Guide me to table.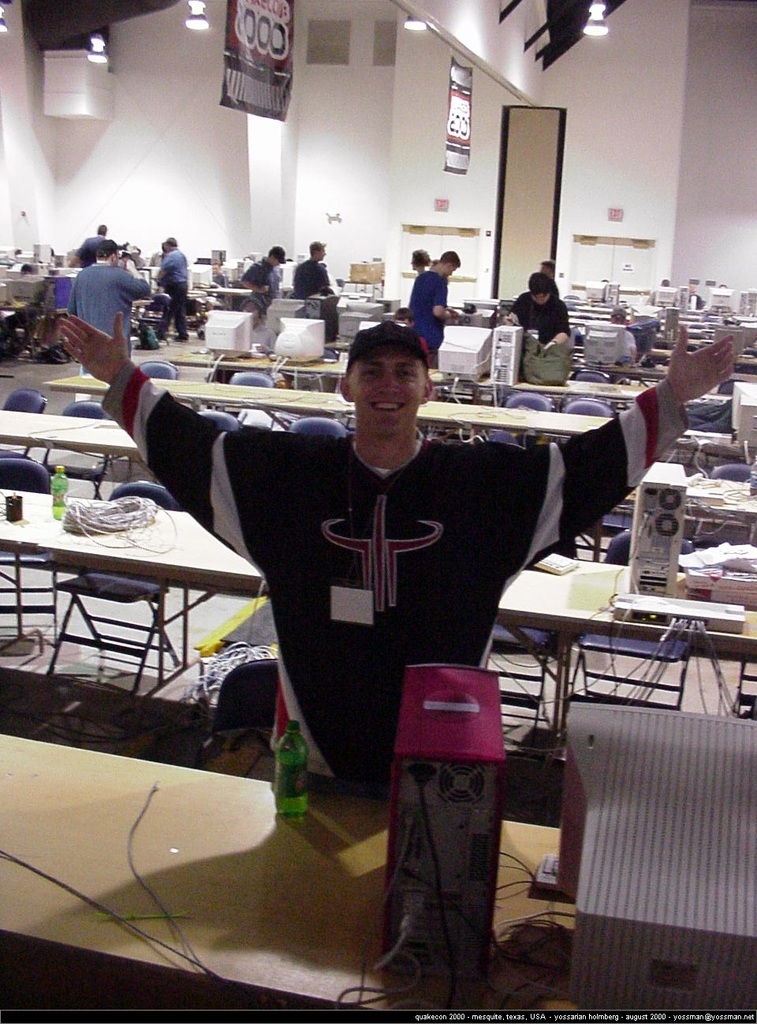
Guidance: [144, 353, 651, 402].
